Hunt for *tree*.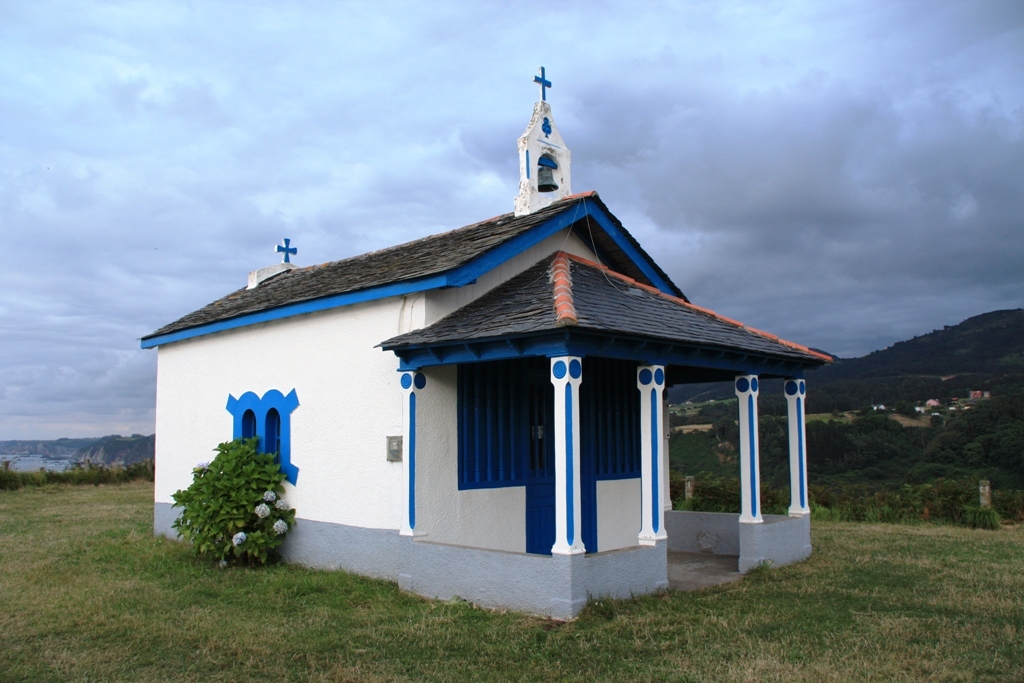
Hunted down at box(173, 440, 284, 545).
